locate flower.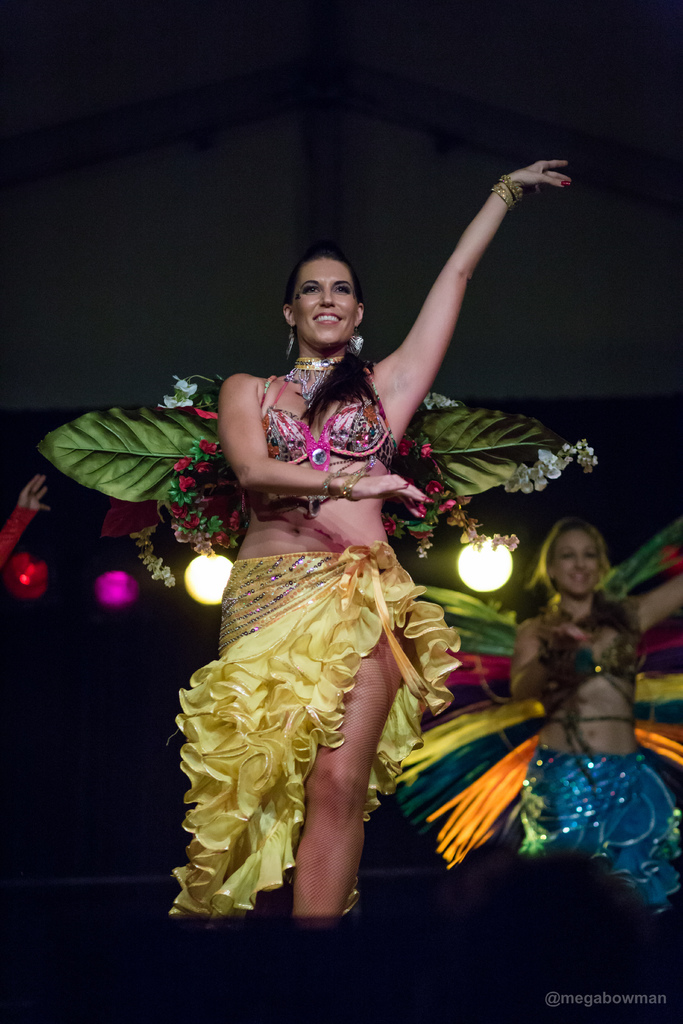
Bounding box: region(181, 470, 201, 495).
